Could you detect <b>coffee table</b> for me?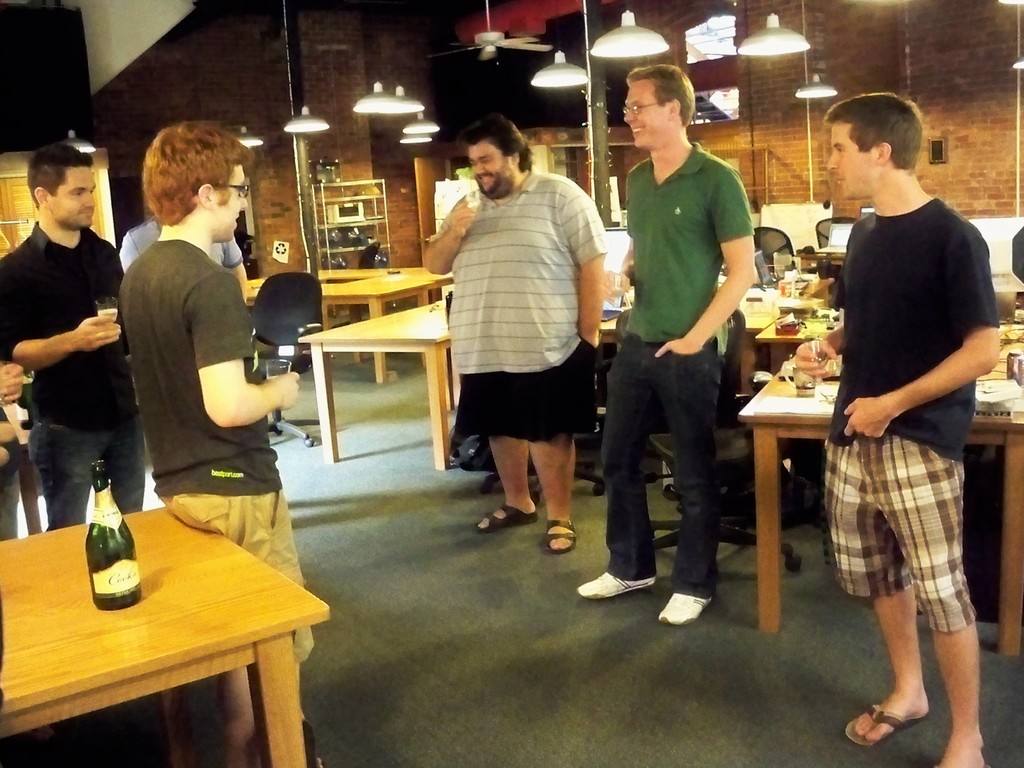
Detection result: <region>726, 320, 1023, 660</region>.
